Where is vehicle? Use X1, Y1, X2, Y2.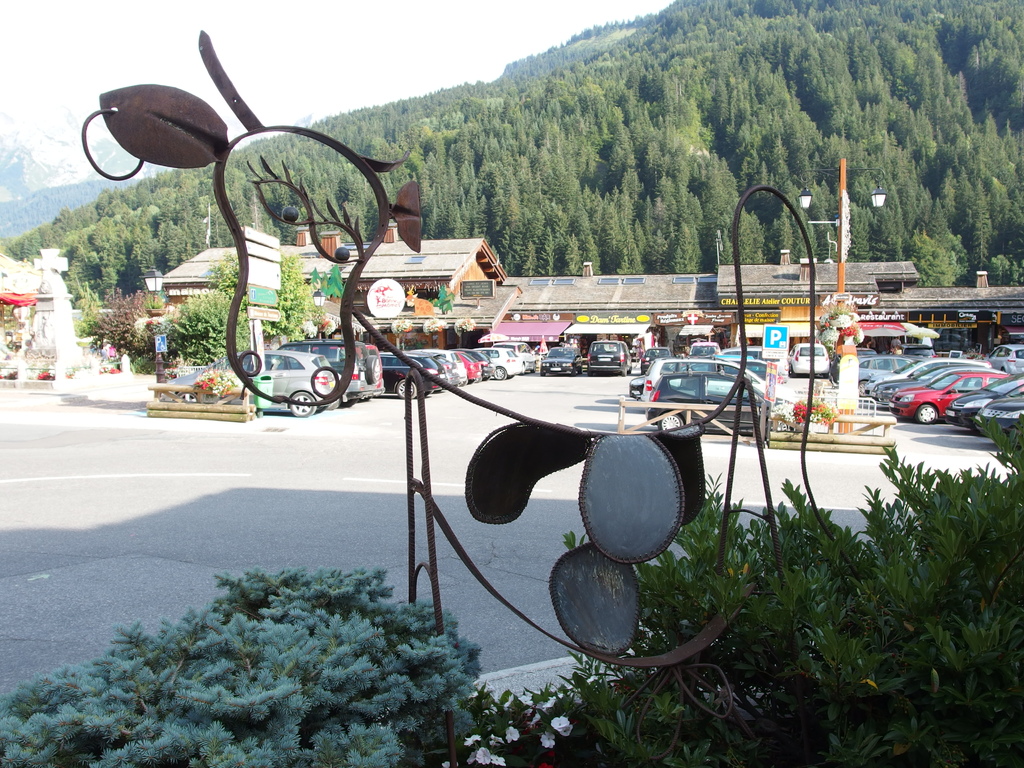
783, 342, 830, 374.
